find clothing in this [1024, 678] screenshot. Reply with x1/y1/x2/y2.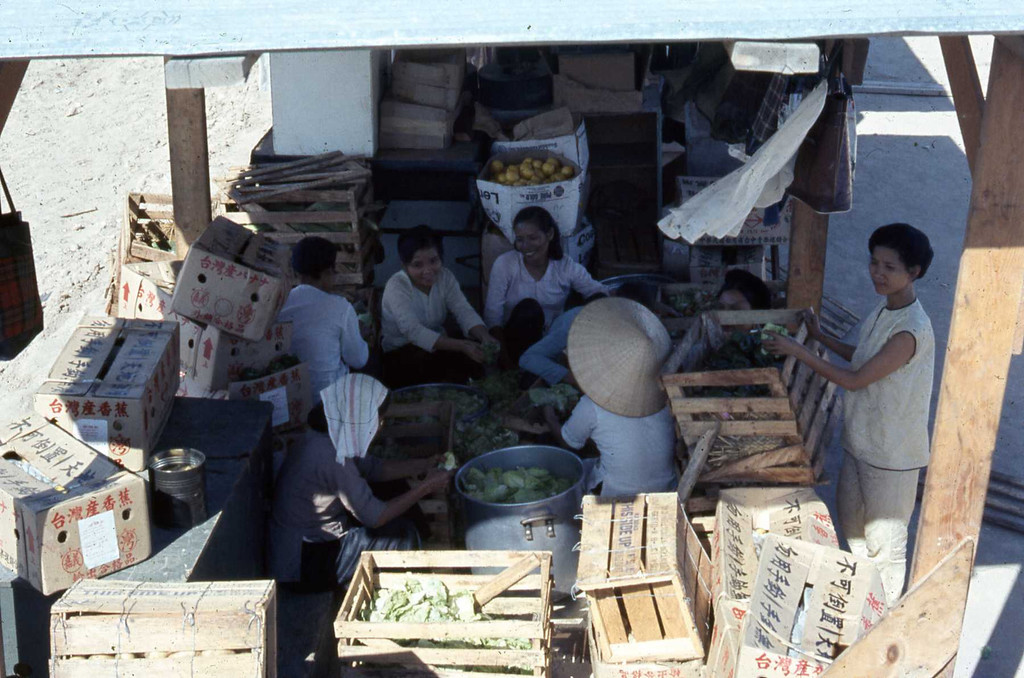
484/254/612/371.
